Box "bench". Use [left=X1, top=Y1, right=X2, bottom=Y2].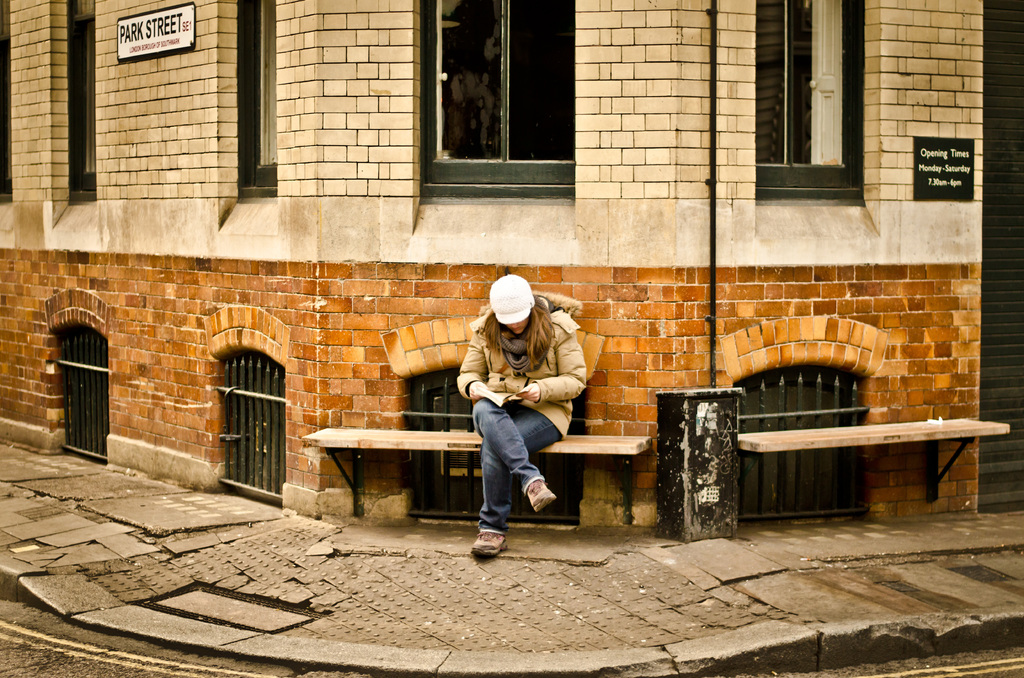
[left=710, top=414, right=1010, bottom=526].
